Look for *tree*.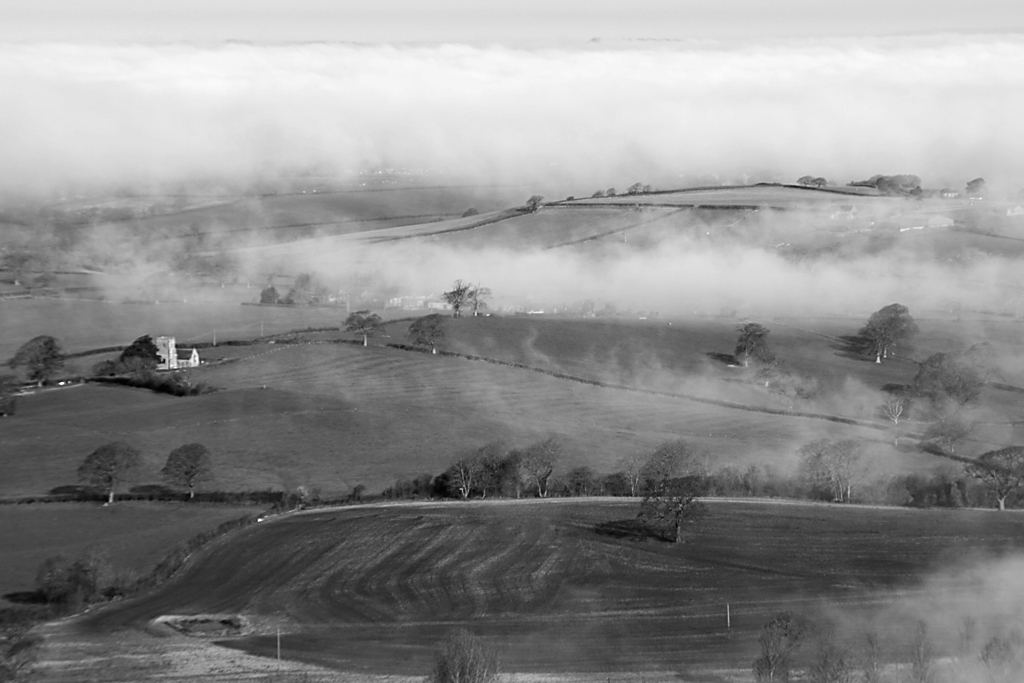
Found: pyautogui.locateOnScreen(422, 618, 504, 682).
